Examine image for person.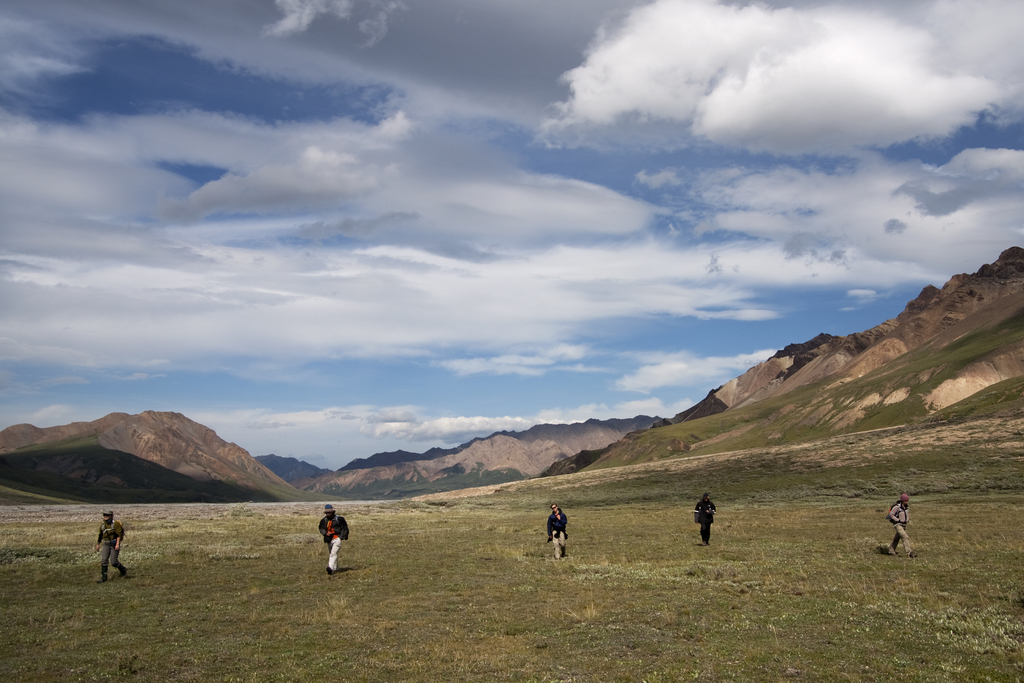
Examination result: pyautogui.locateOnScreen(82, 515, 132, 591).
